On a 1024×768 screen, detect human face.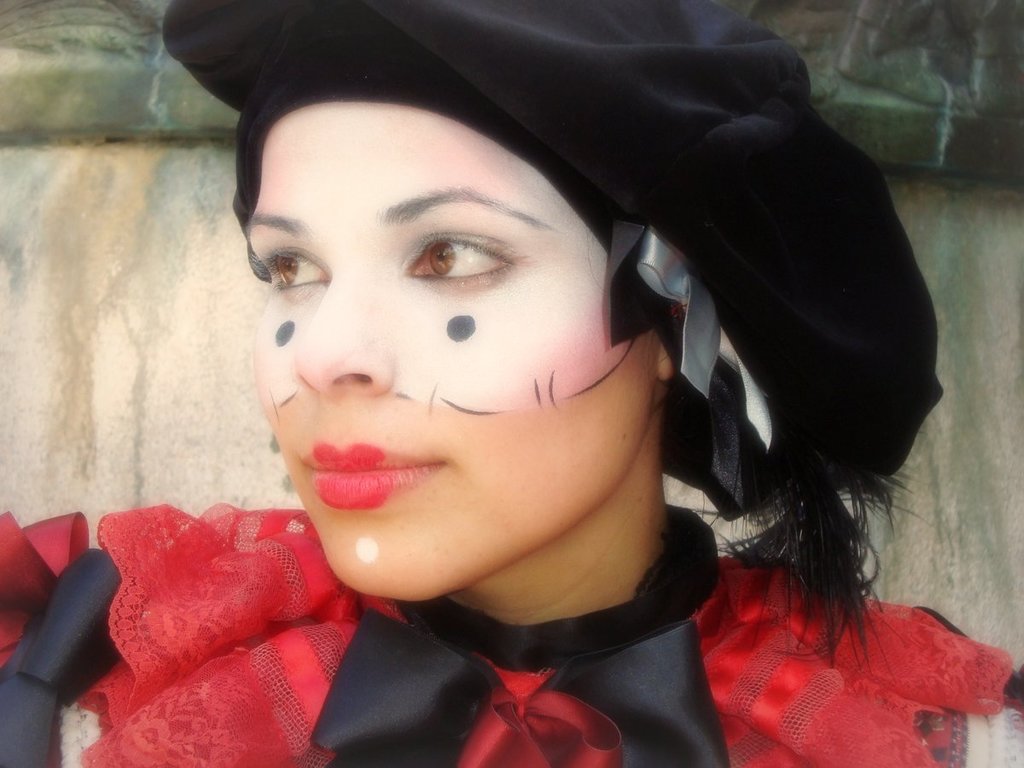
{"left": 252, "top": 102, "right": 660, "bottom": 596}.
